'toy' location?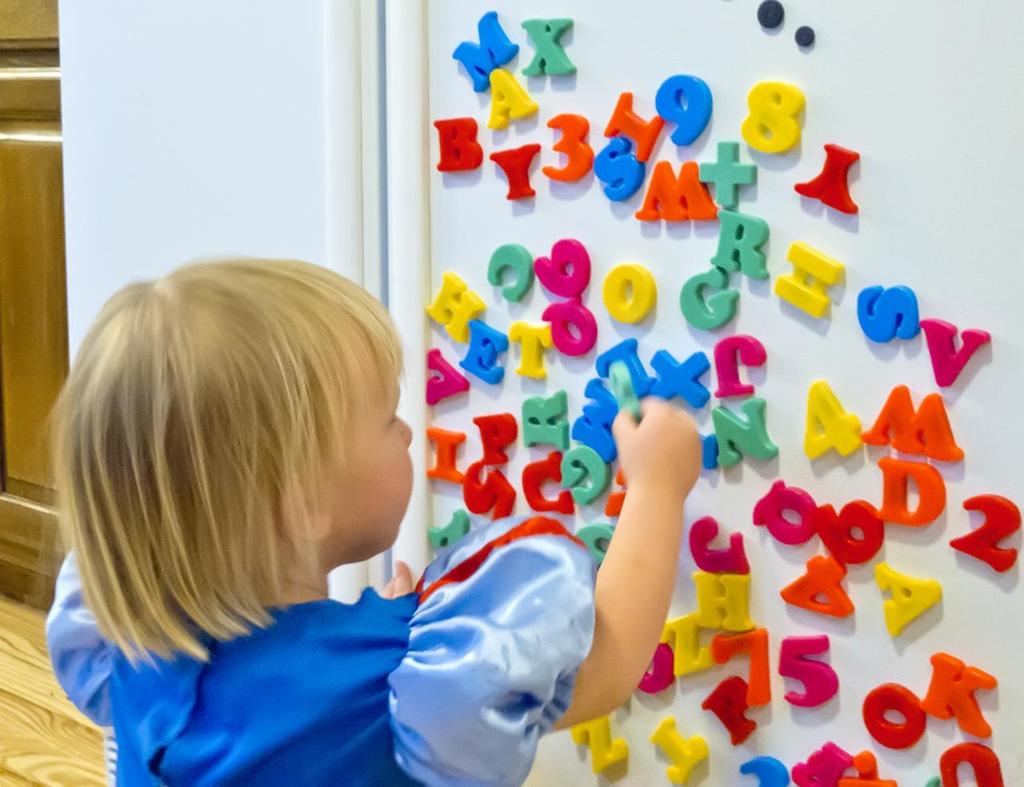
rect(922, 317, 994, 390)
